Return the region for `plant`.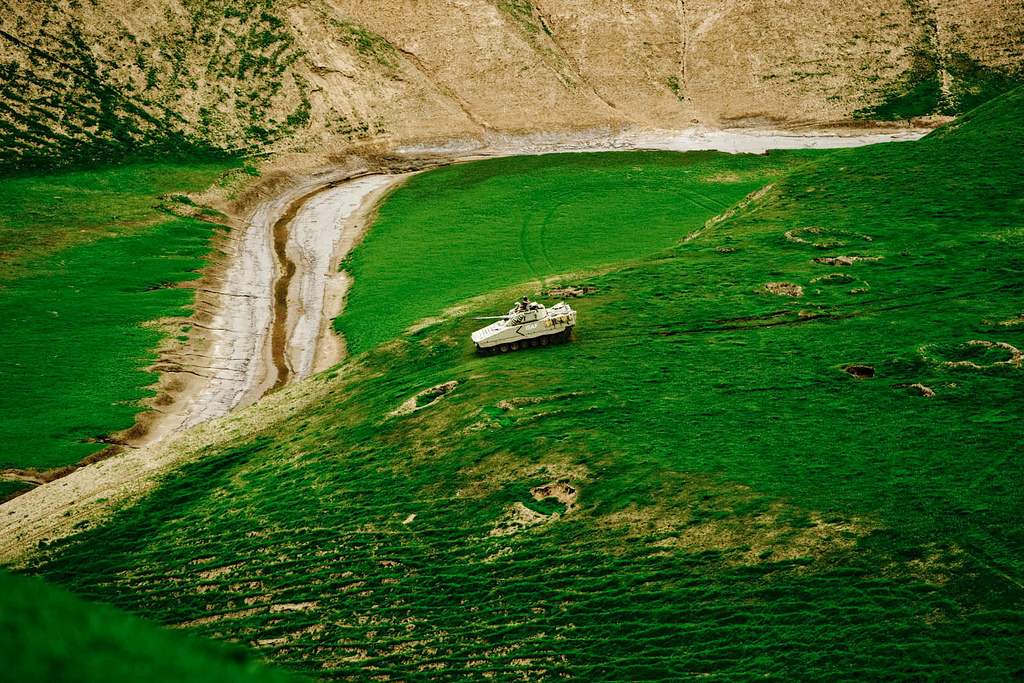
[0, 64, 1023, 682].
